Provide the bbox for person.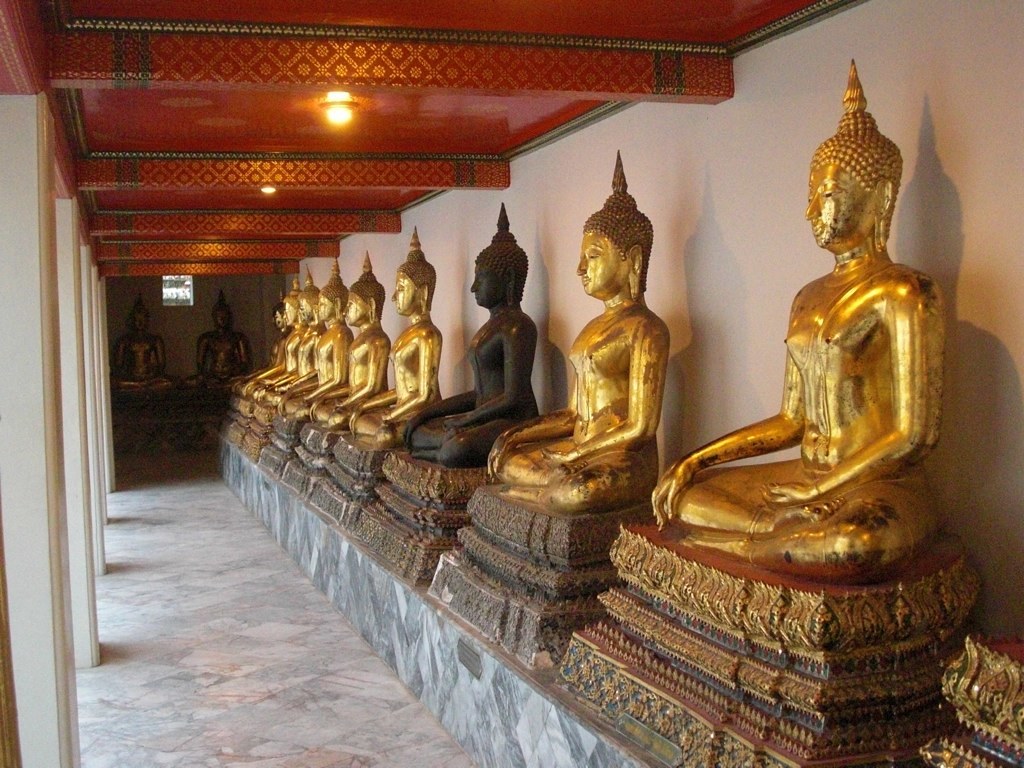
191, 284, 257, 384.
